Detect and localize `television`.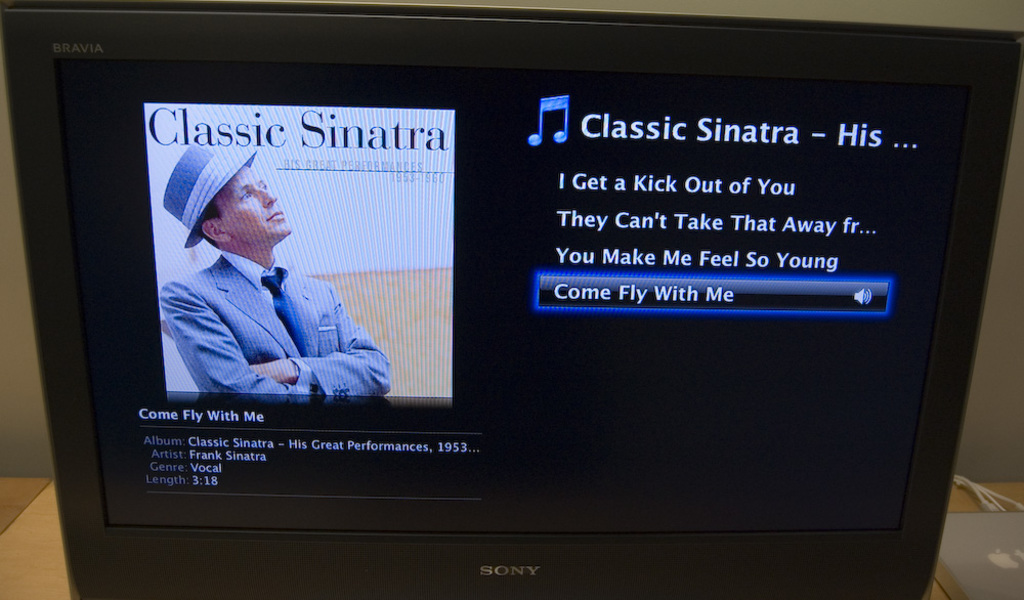
Localized at <bbox>0, 15, 1021, 599</bbox>.
